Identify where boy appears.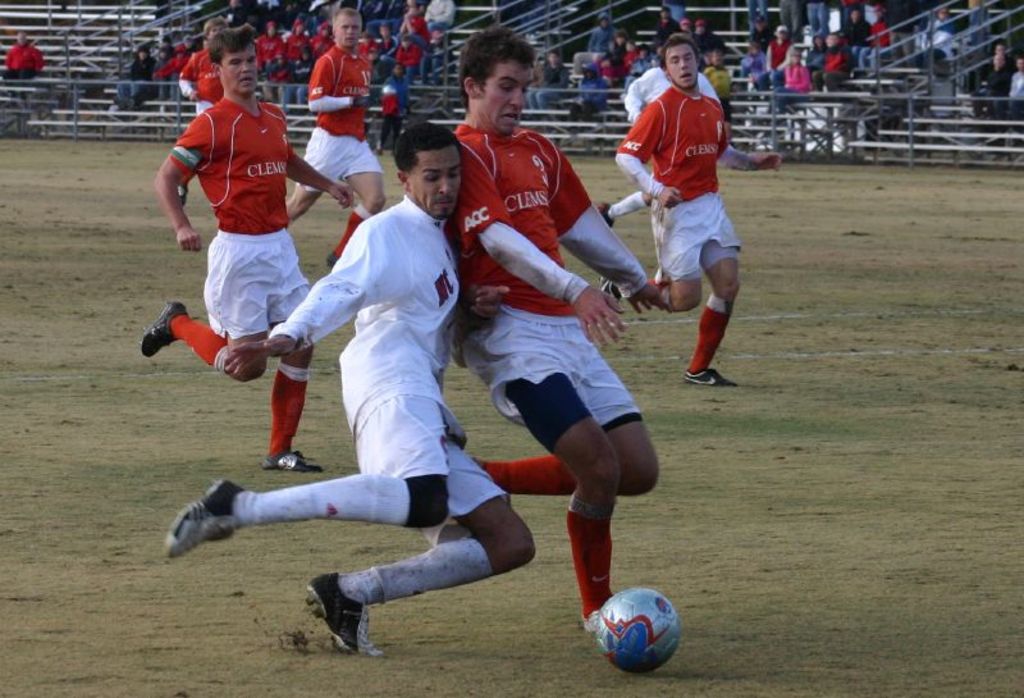
Appears at 287 9 383 264.
